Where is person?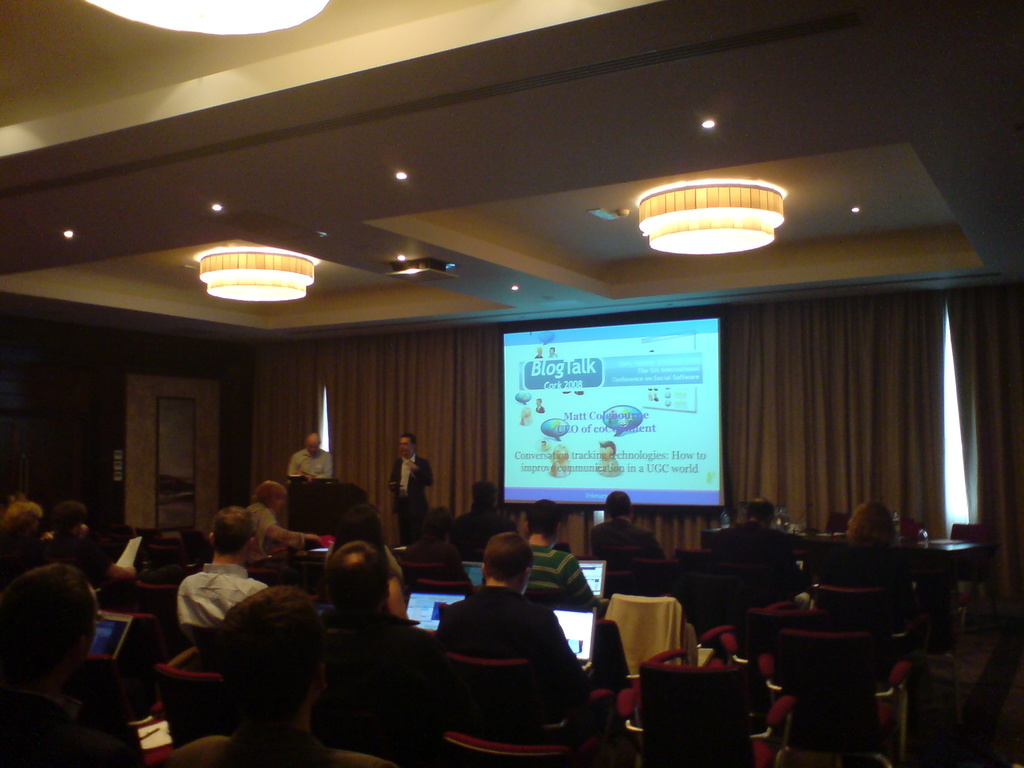
<bbox>291, 433, 334, 479</bbox>.
